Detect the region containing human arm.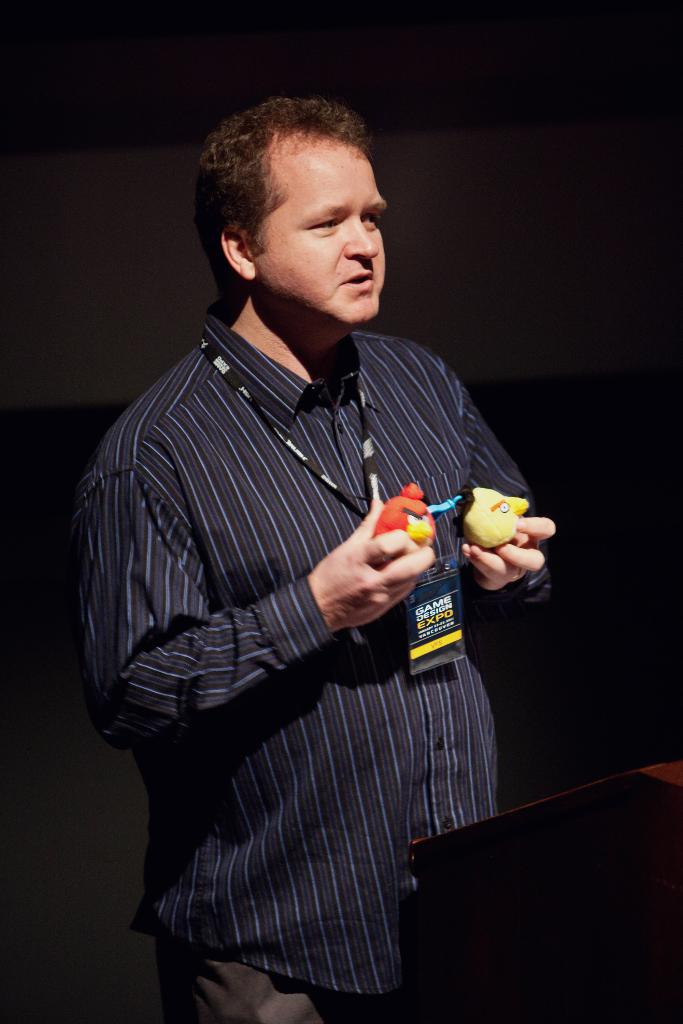
bbox=[74, 459, 433, 739].
